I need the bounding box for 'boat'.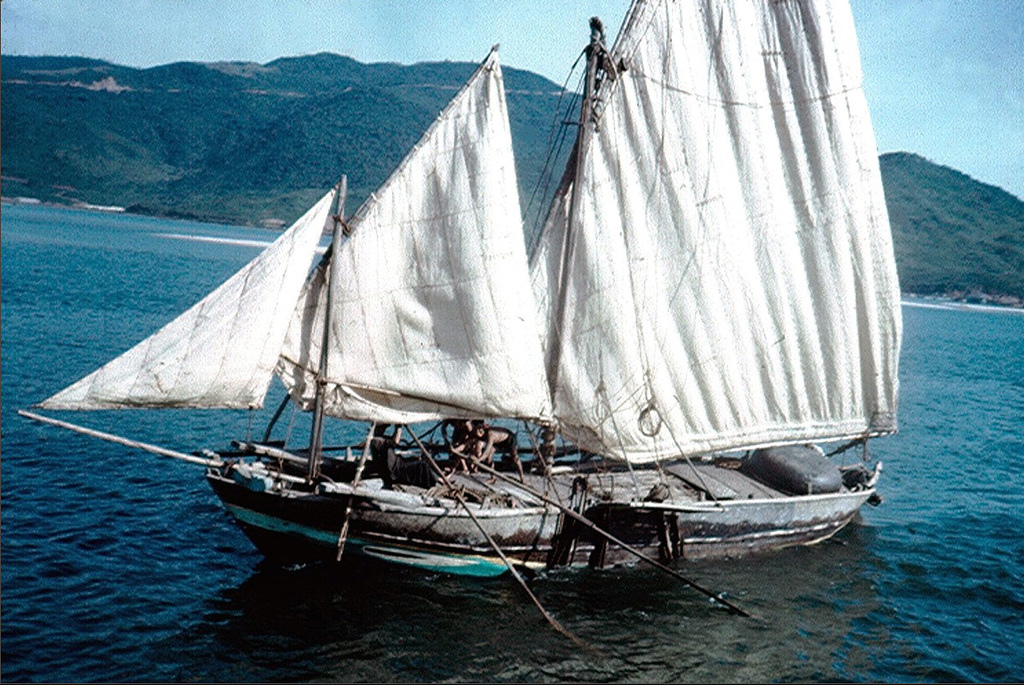
Here it is: 98, 29, 912, 625.
